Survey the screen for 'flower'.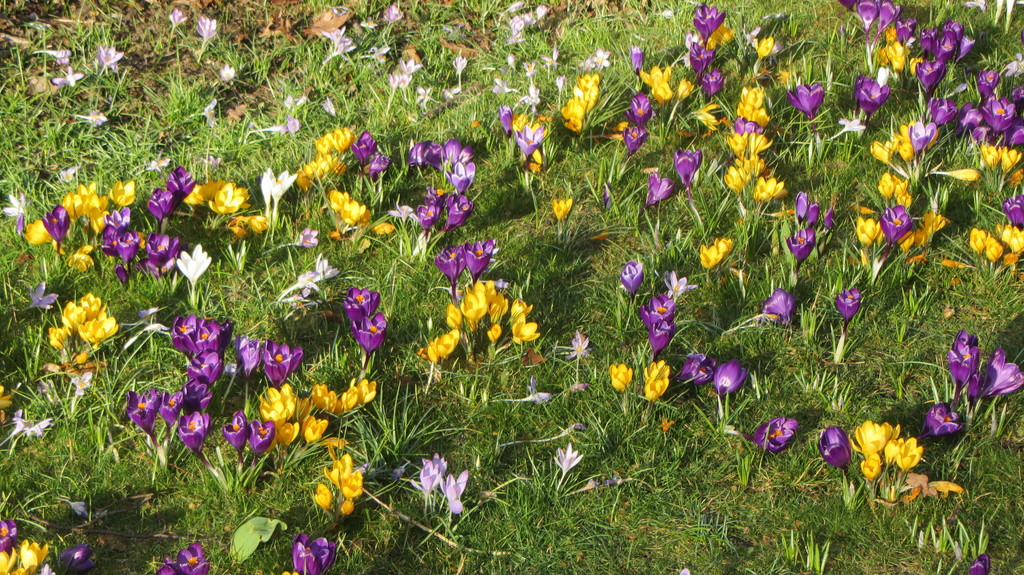
Survey found: left=609, top=363, right=628, bottom=397.
